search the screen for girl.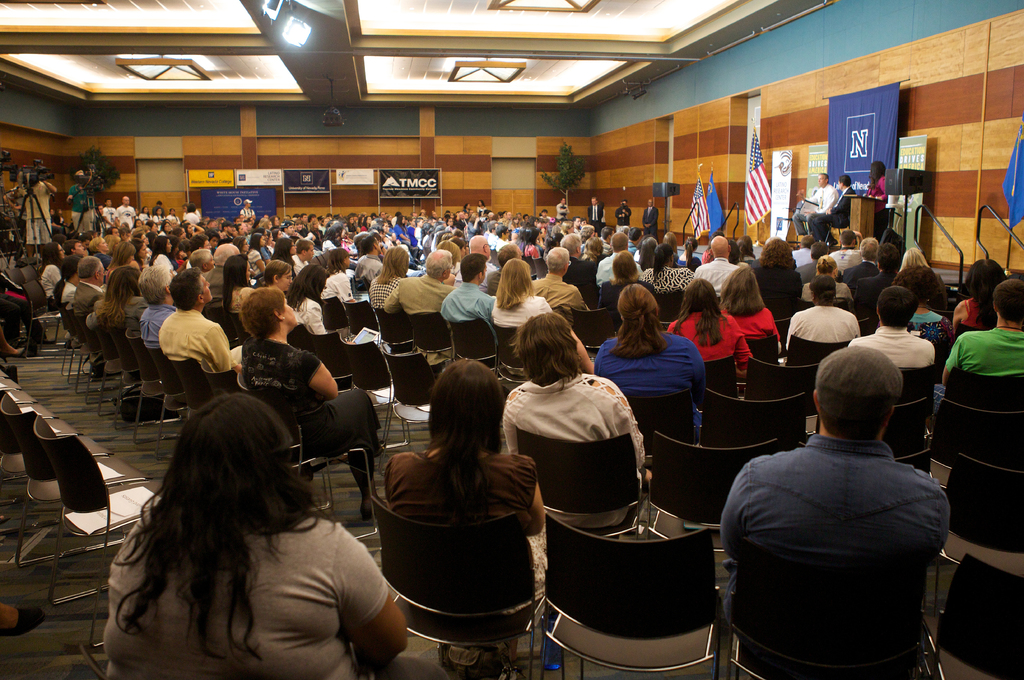
Found at 515 228 524 251.
